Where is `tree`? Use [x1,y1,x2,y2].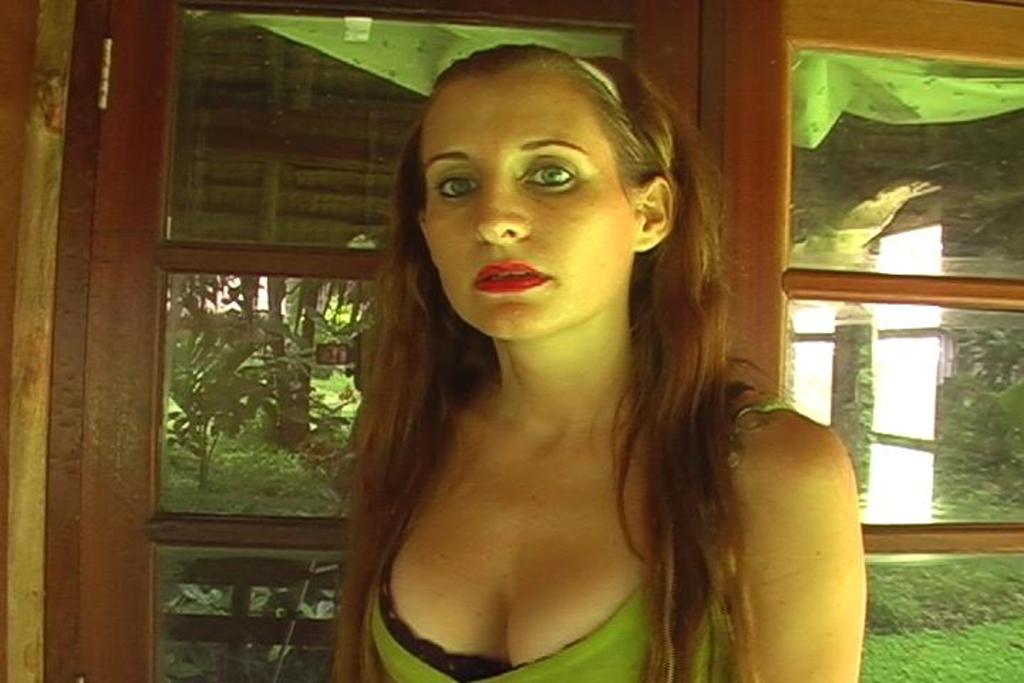
[162,275,326,501].
